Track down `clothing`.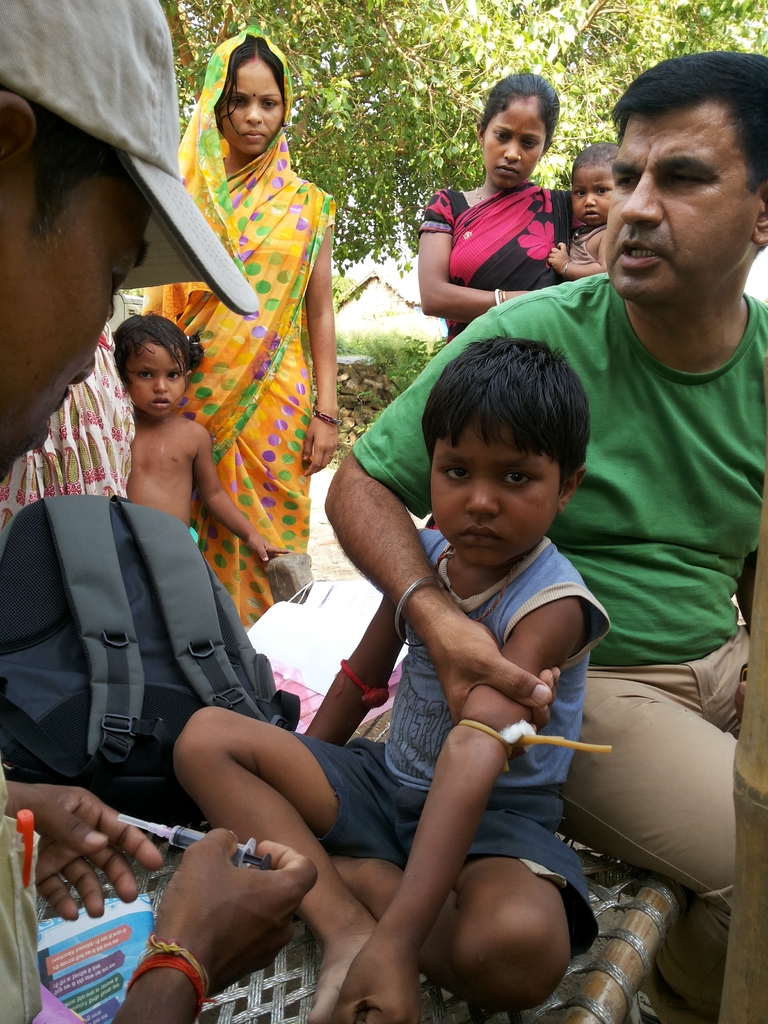
Tracked to detection(0, 317, 127, 557).
